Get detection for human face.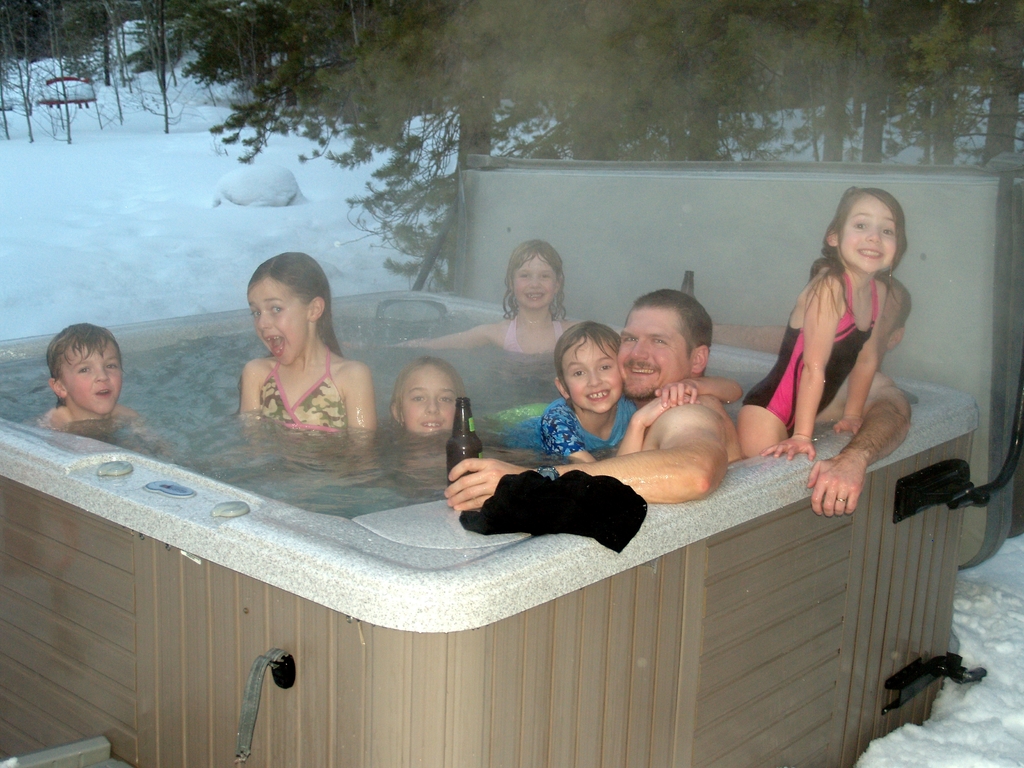
Detection: (248, 279, 307, 364).
